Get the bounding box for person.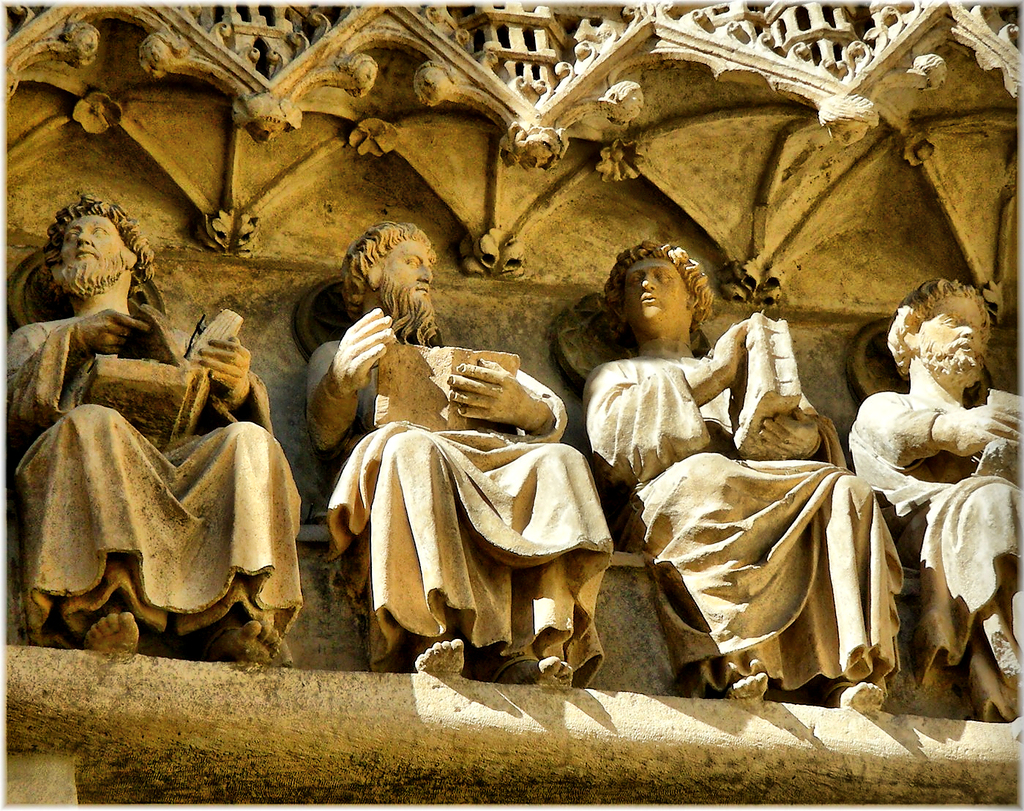
l=305, t=217, r=616, b=685.
